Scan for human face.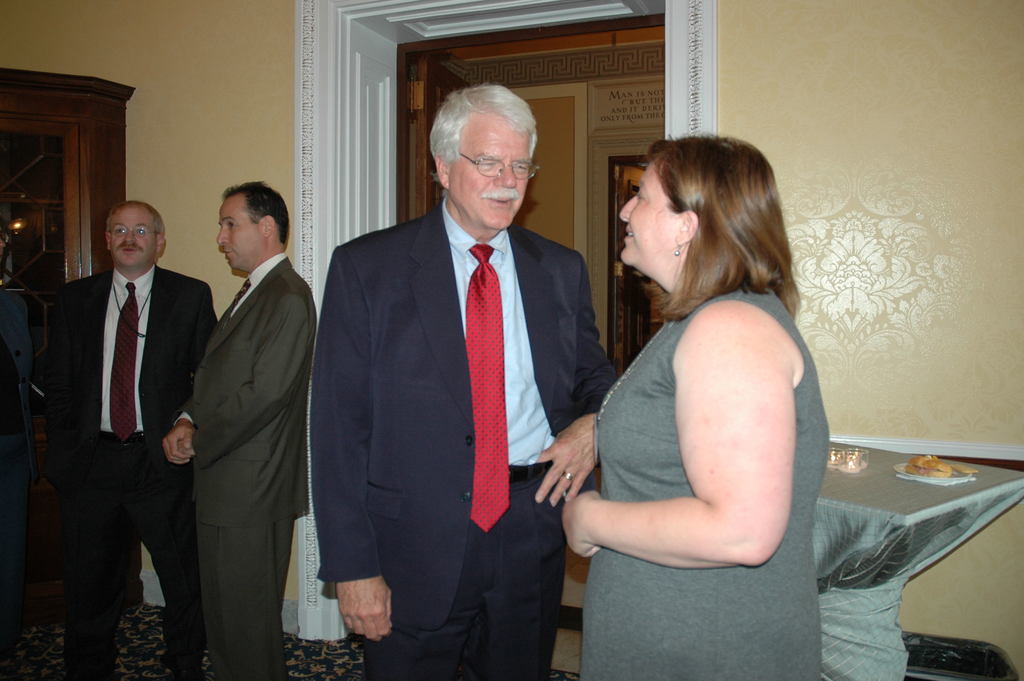
Scan result: x1=450, y1=119, x2=530, y2=229.
